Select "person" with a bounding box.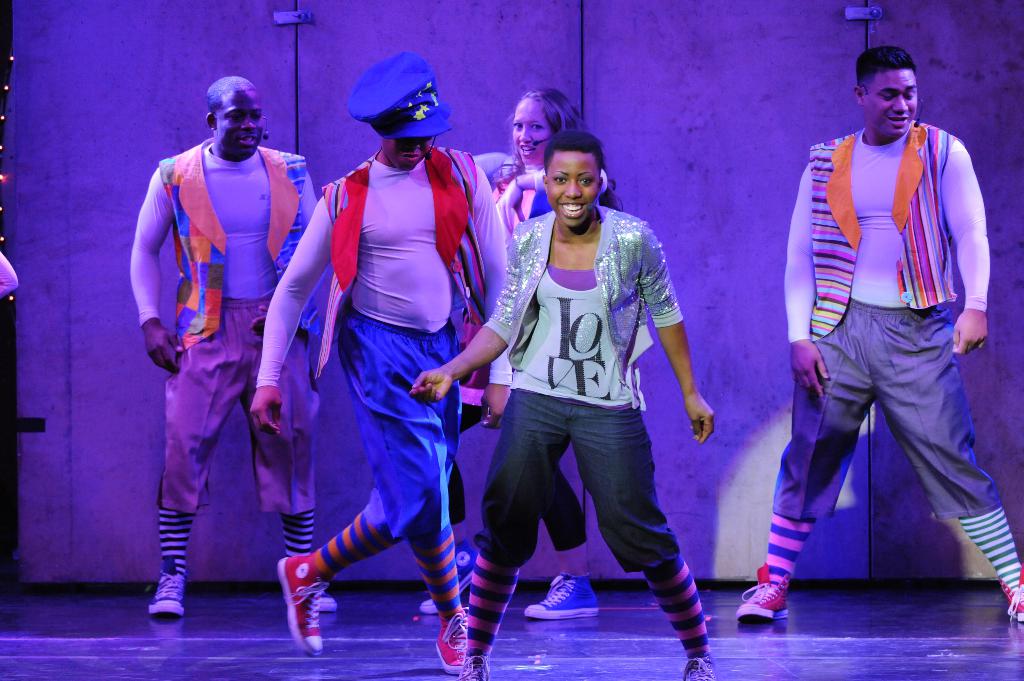
x1=249 y1=52 x2=508 y2=676.
